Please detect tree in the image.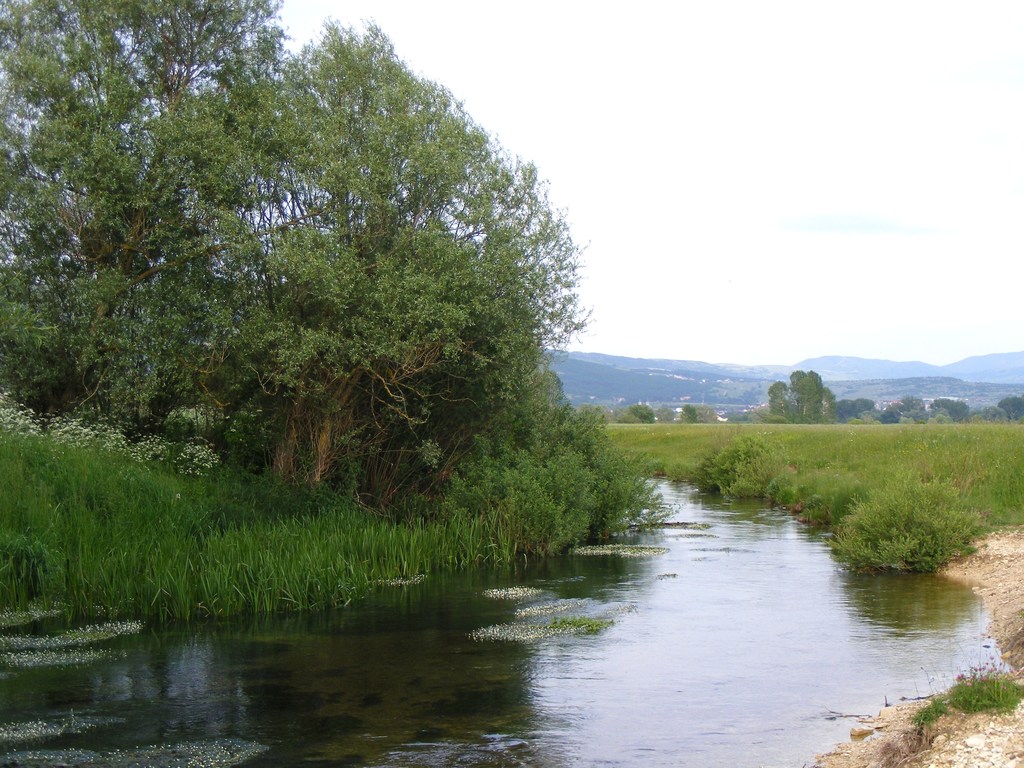
(790,370,824,421).
